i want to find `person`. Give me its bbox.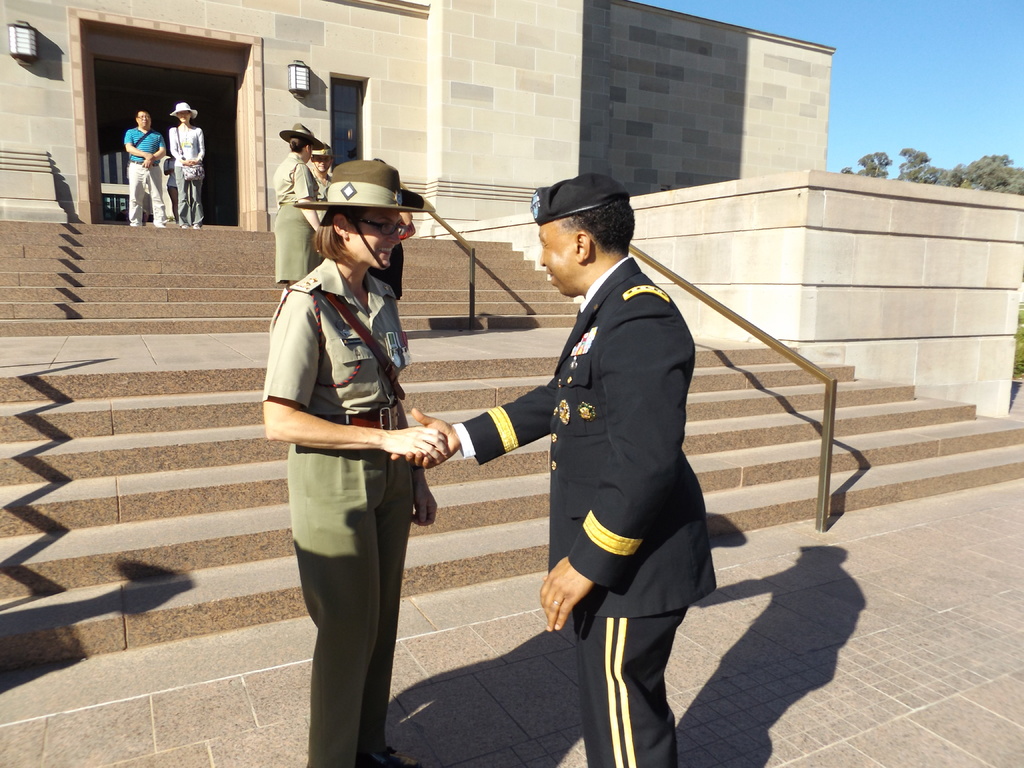
(167, 101, 205, 229).
